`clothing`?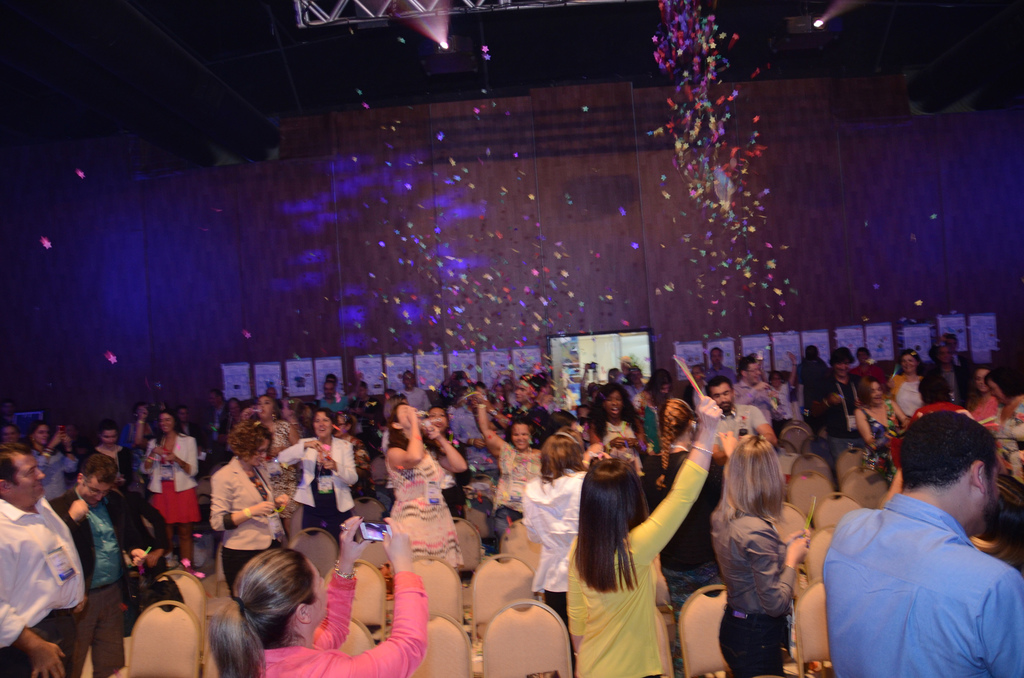
rect(1, 492, 82, 677)
